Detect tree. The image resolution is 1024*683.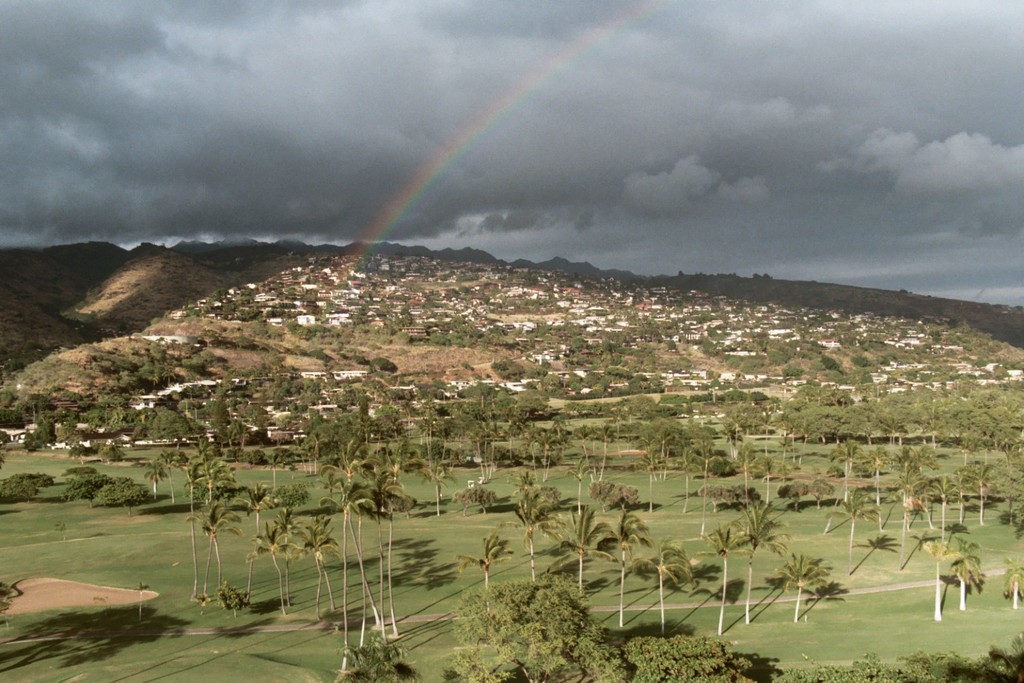
(266,456,282,480).
